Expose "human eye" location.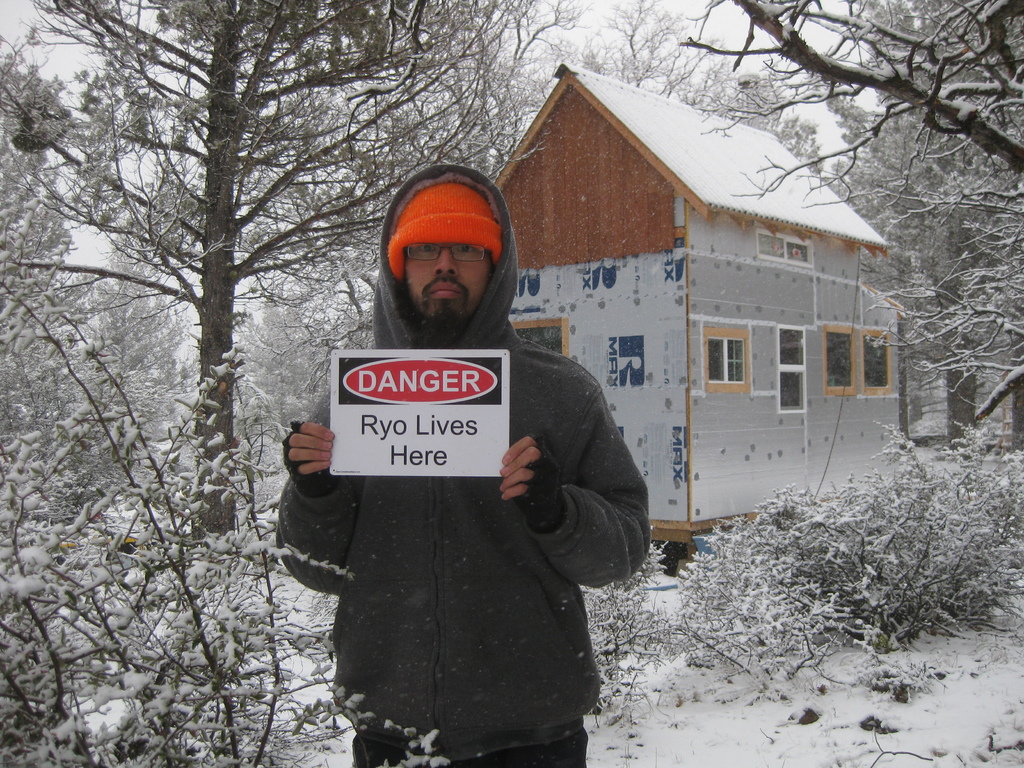
Exposed at {"x1": 456, "y1": 242, "x2": 477, "y2": 257}.
